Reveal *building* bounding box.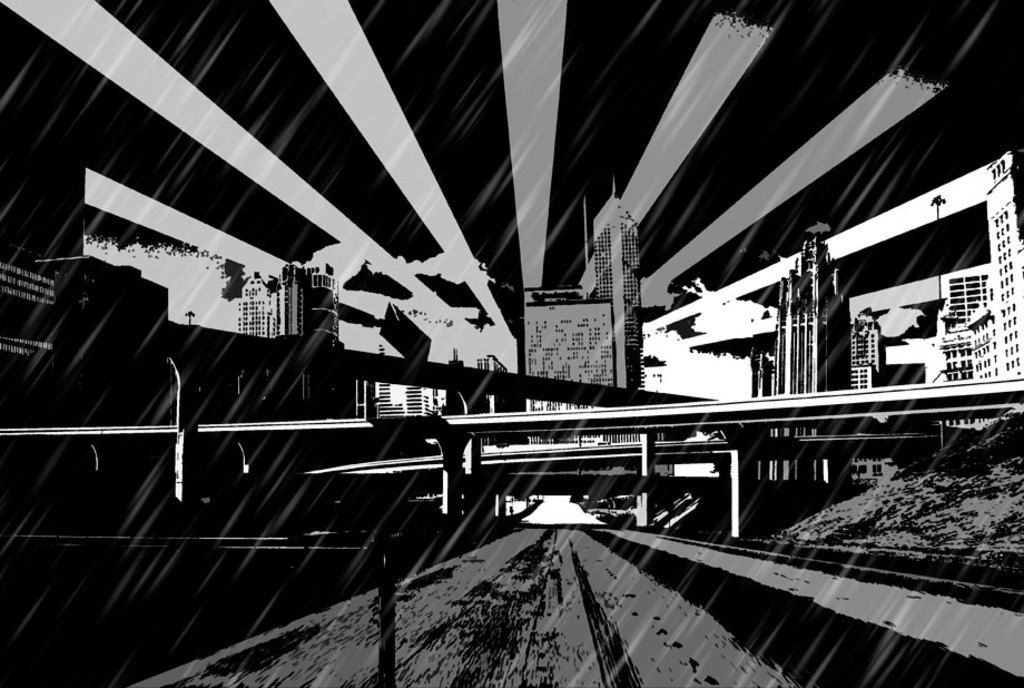
Revealed: {"left": 3, "top": 255, "right": 168, "bottom": 315}.
